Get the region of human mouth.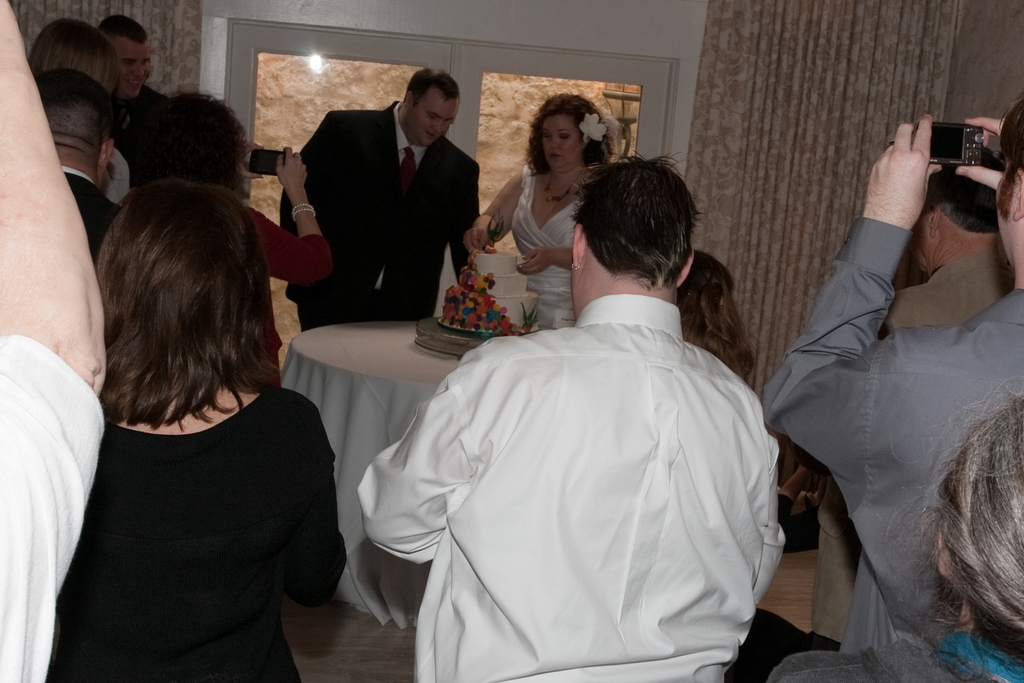
crop(548, 153, 561, 159).
